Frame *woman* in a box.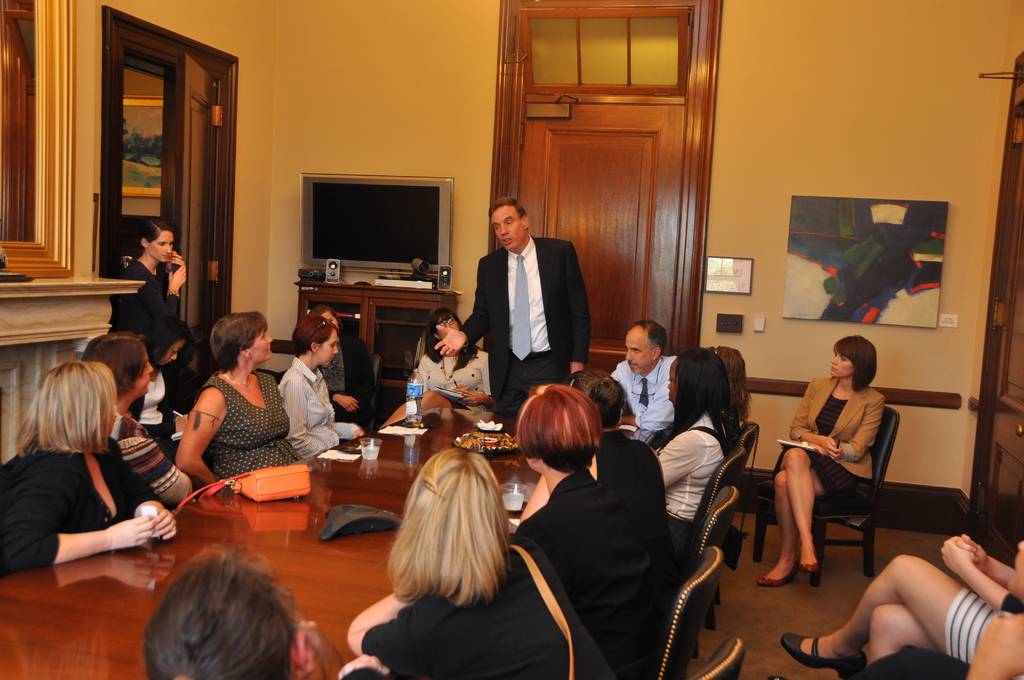
653,346,742,560.
